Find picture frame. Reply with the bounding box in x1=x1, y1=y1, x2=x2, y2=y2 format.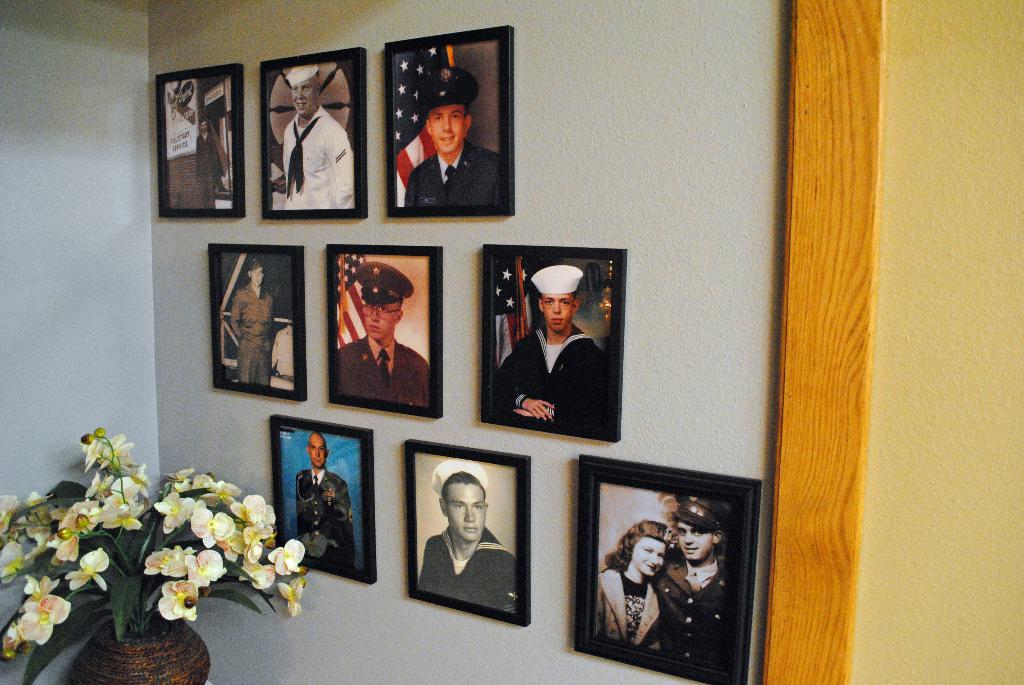
x1=485, y1=248, x2=627, y2=433.
